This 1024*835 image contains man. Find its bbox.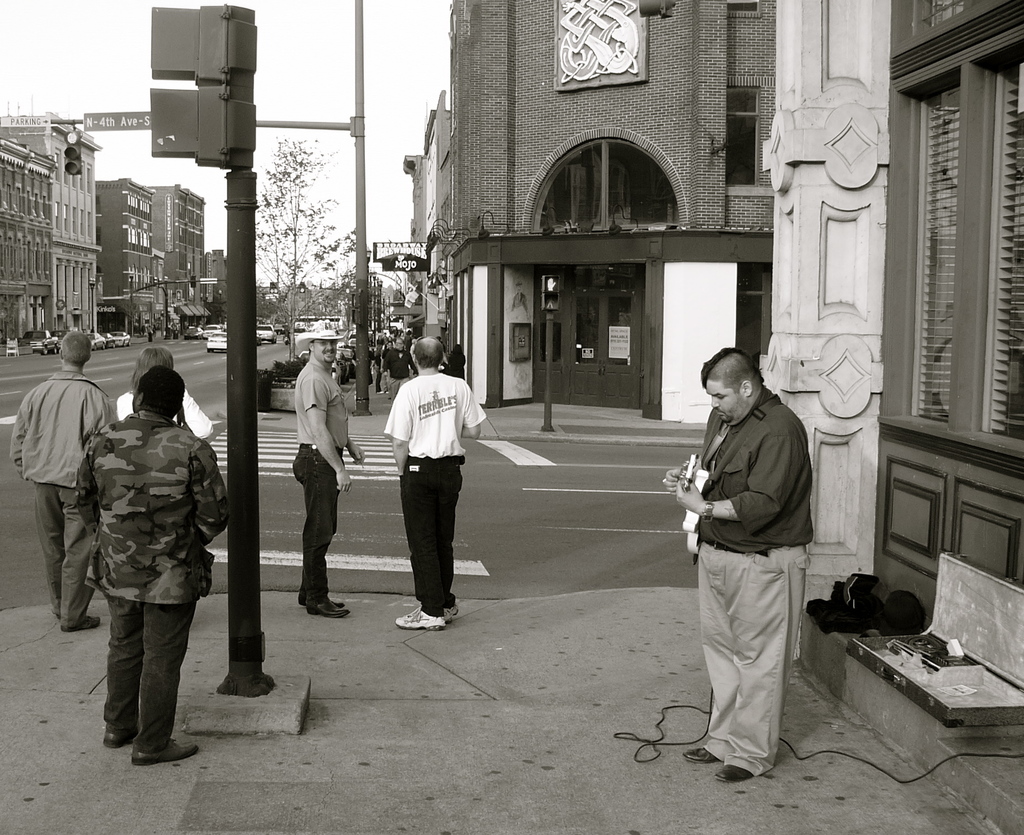
<region>71, 368, 235, 765</region>.
